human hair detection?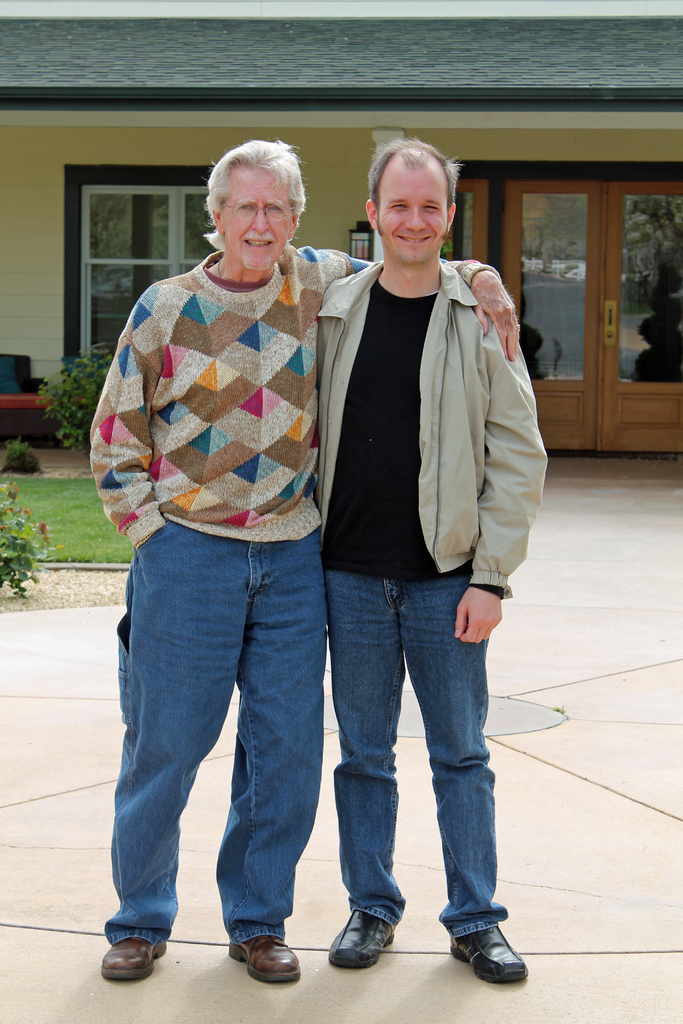
BBox(201, 137, 304, 252)
